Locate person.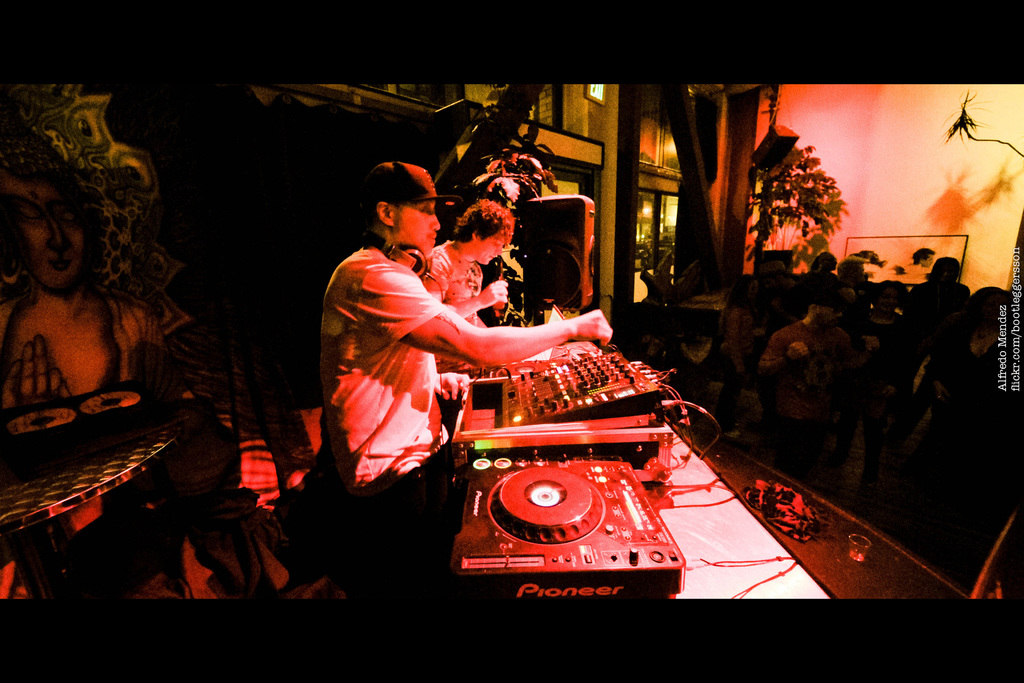
Bounding box: bbox(844, 272, 918, 406).
